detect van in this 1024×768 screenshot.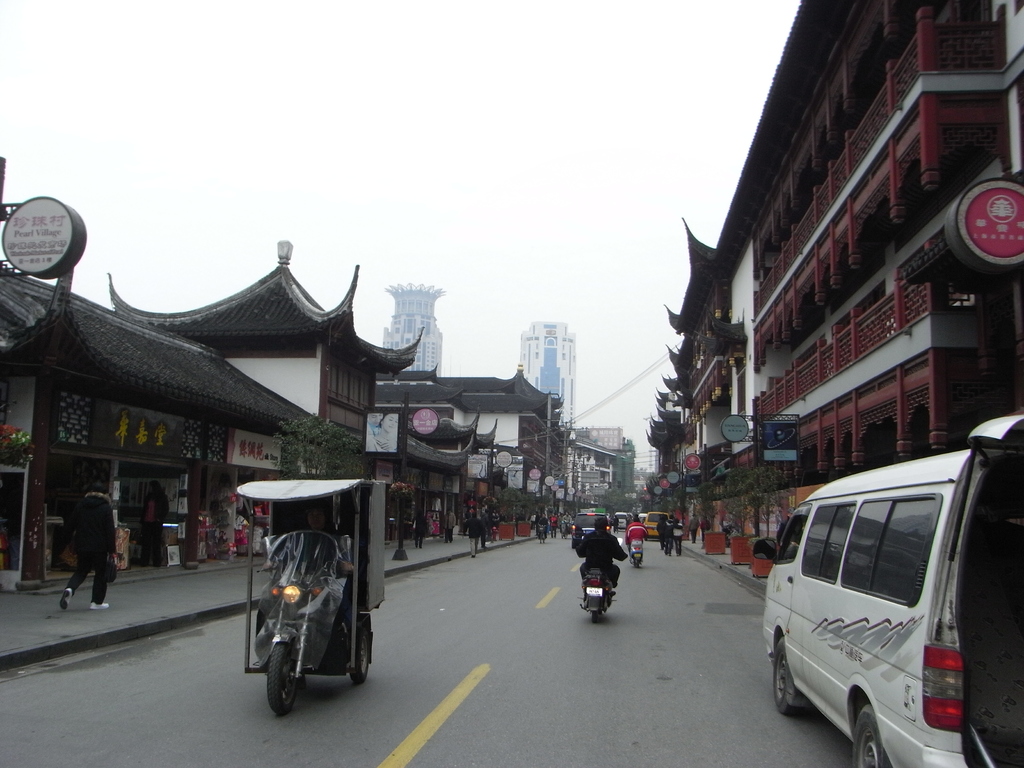
Detection: pyautogui.locateOnScreen(571, 511, 613, 548).
